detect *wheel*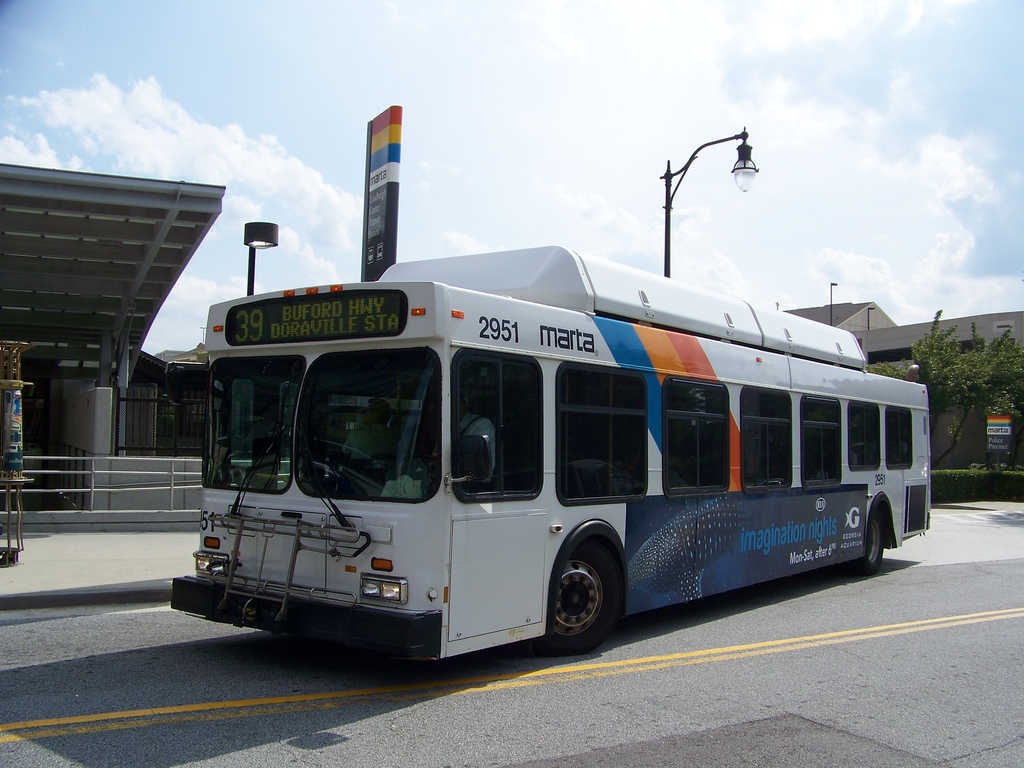
l=543, t=549, r=623, b=645
